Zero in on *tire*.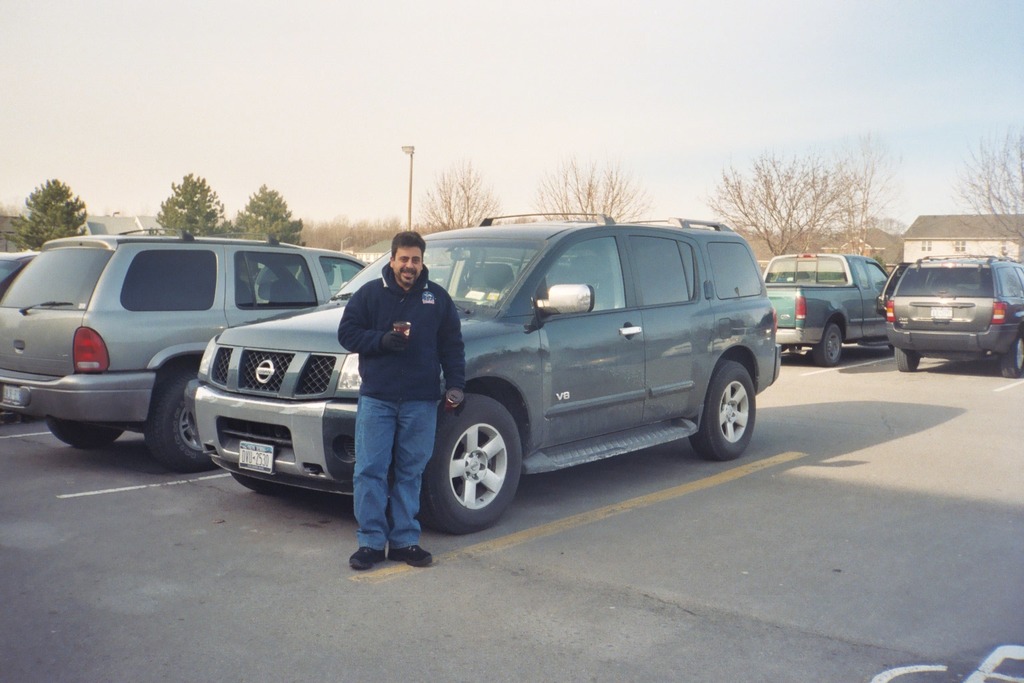
Zeroed in: box=[999, 335, 1023, 378].
